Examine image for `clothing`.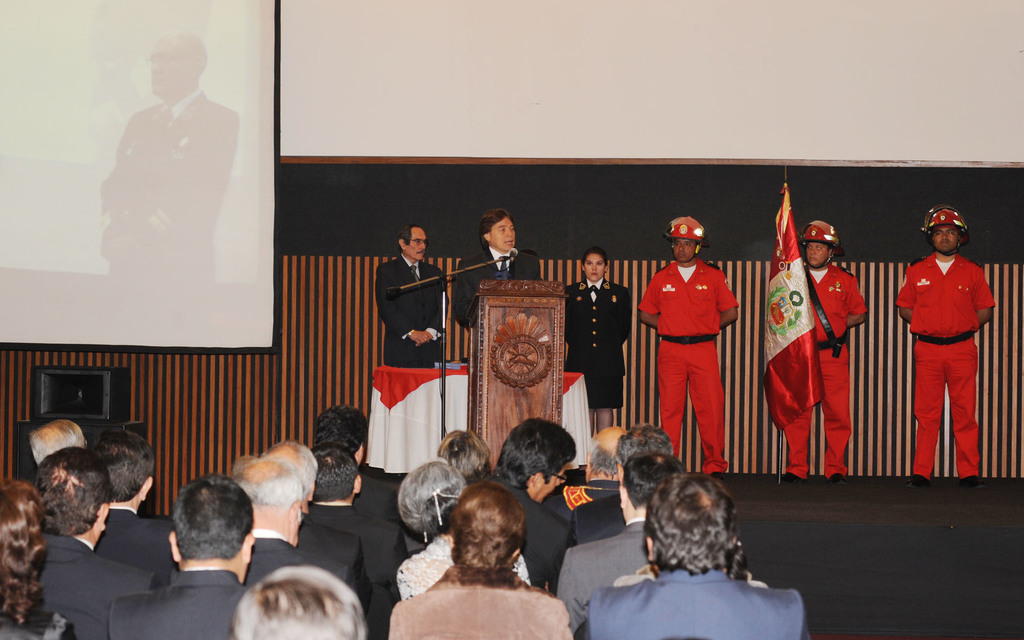
Examination result: 387,561,580,639.
